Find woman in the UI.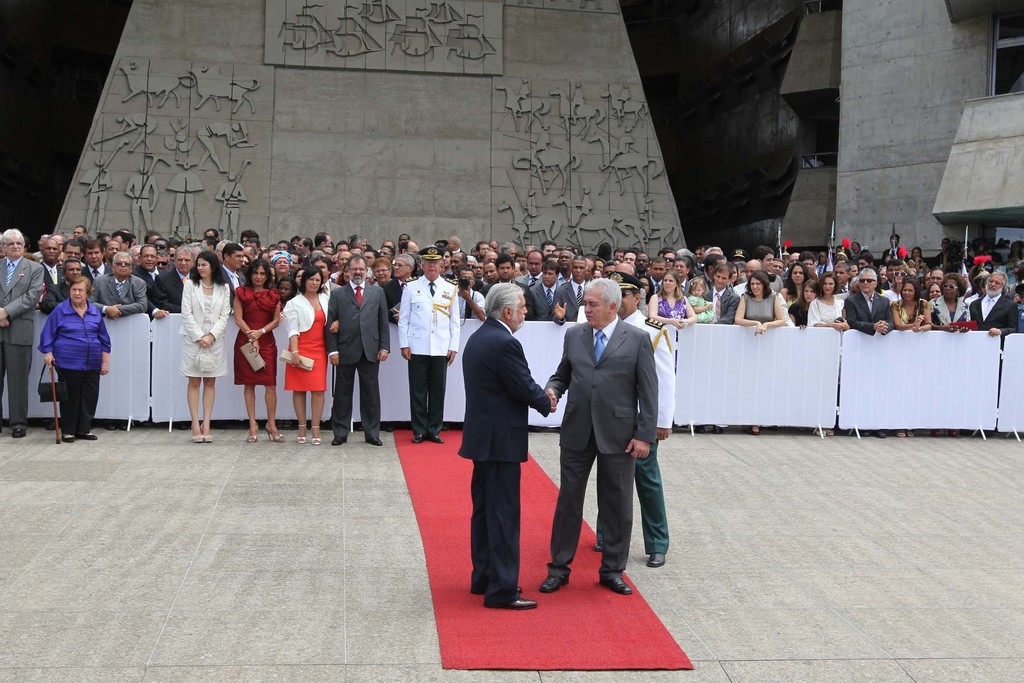
UI element at Rect(40, 276, 111, 440).
